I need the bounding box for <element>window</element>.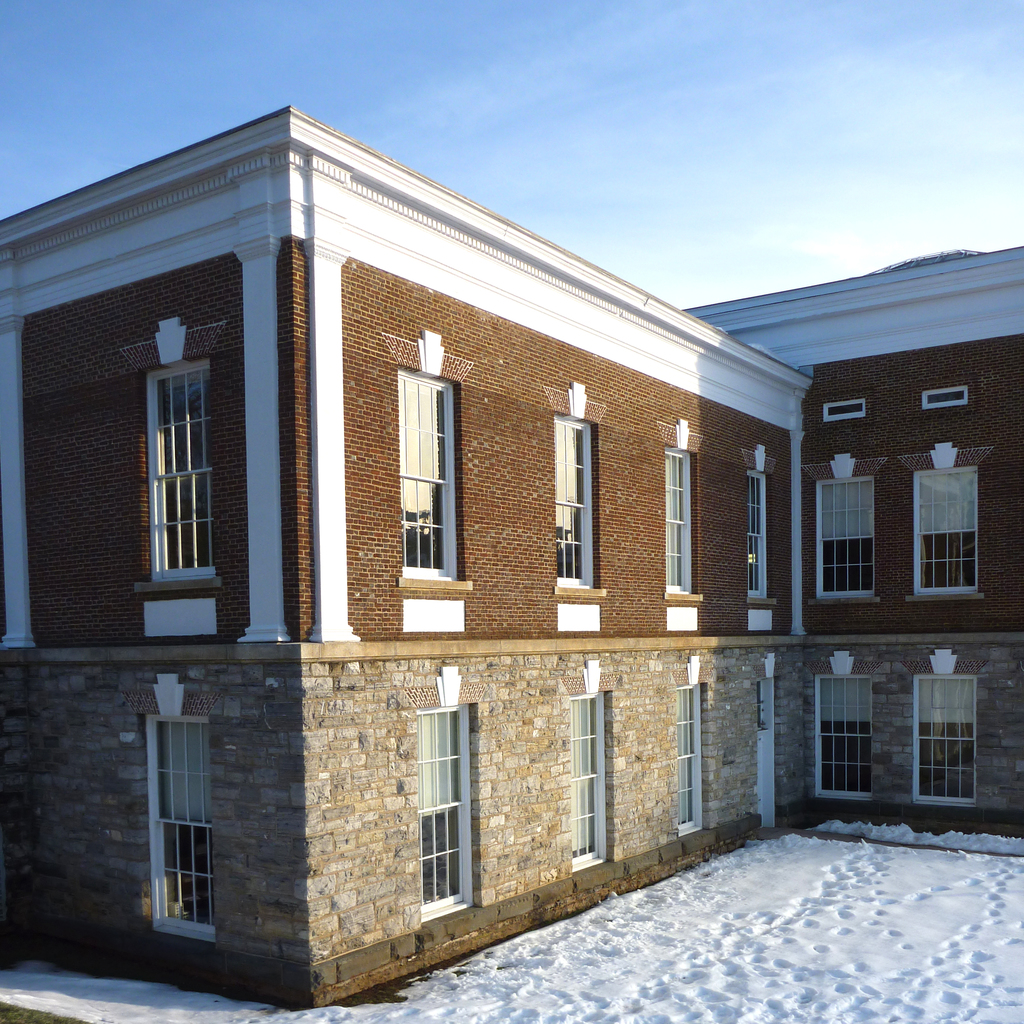
Here it is: detection(914, 674, 979, 805).
